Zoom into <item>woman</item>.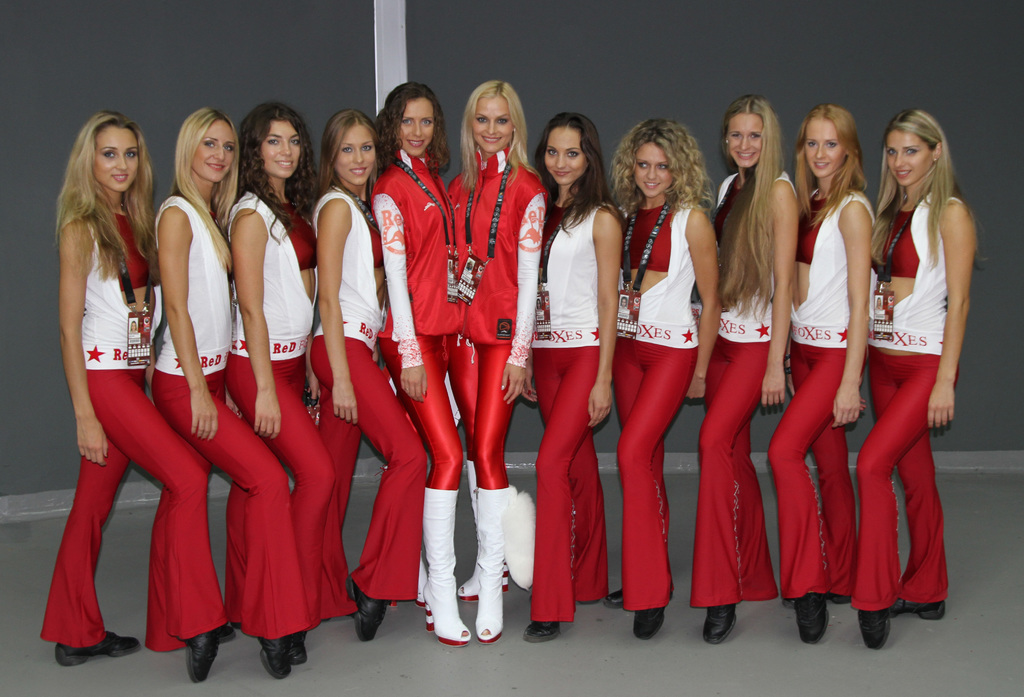
Zoom target: <bbox>760, 104, 875, 648</bbox>.
